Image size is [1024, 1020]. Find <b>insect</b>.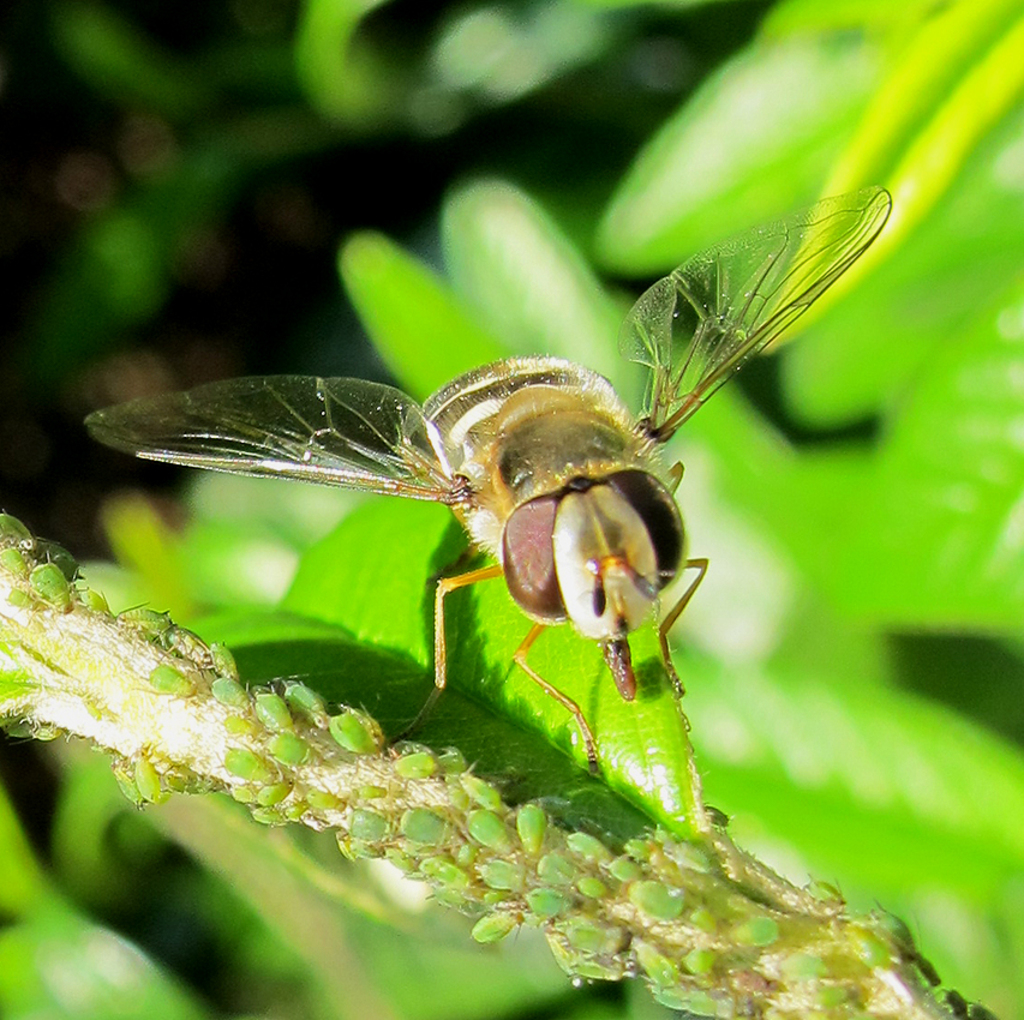
crop(65, 181, 892, 780).
